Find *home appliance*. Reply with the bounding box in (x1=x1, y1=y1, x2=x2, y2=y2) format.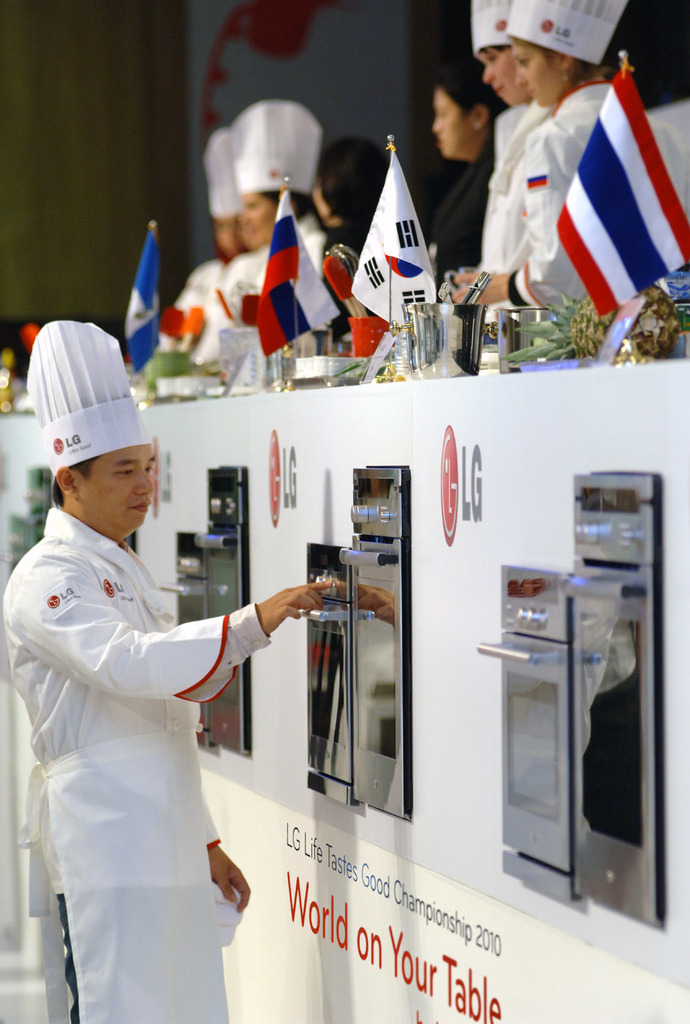
(x1=152, y1=526, x2=219, y2=752).
